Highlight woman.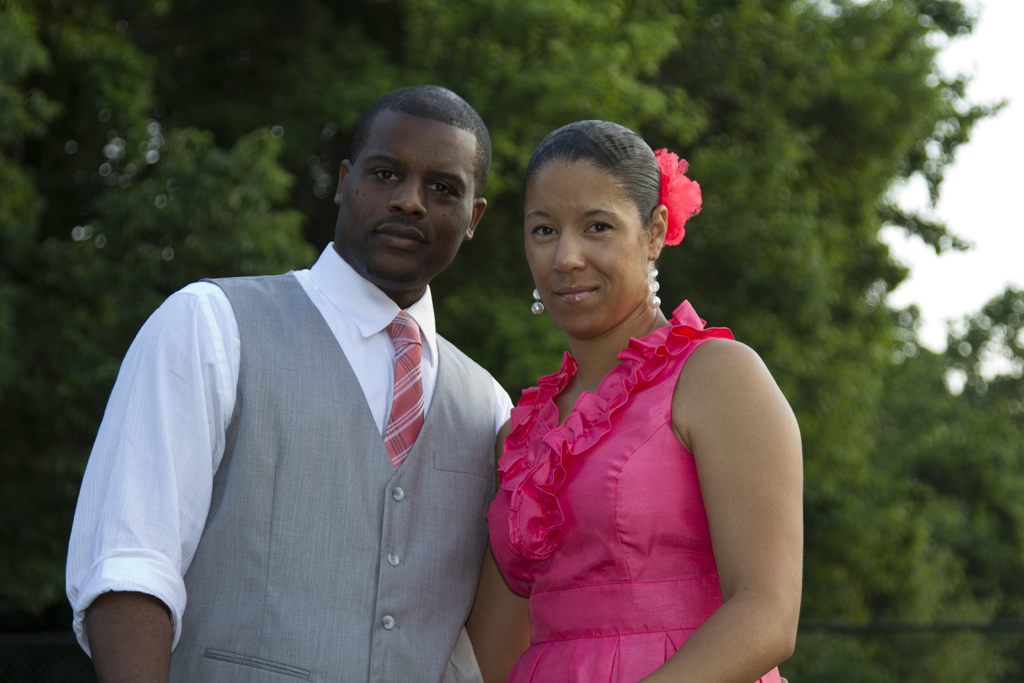
Highlighted region: x1=477, y1=106, x2=811, y2=675.
